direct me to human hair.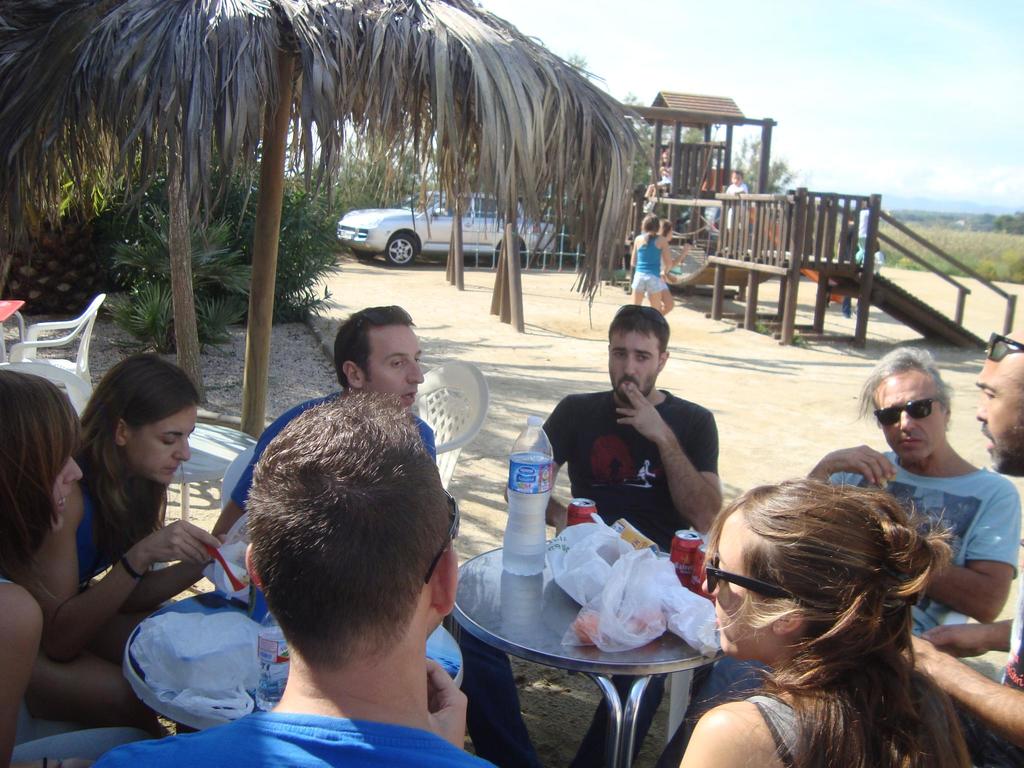
Direction: bbox=[852, 341, 953, 434].
